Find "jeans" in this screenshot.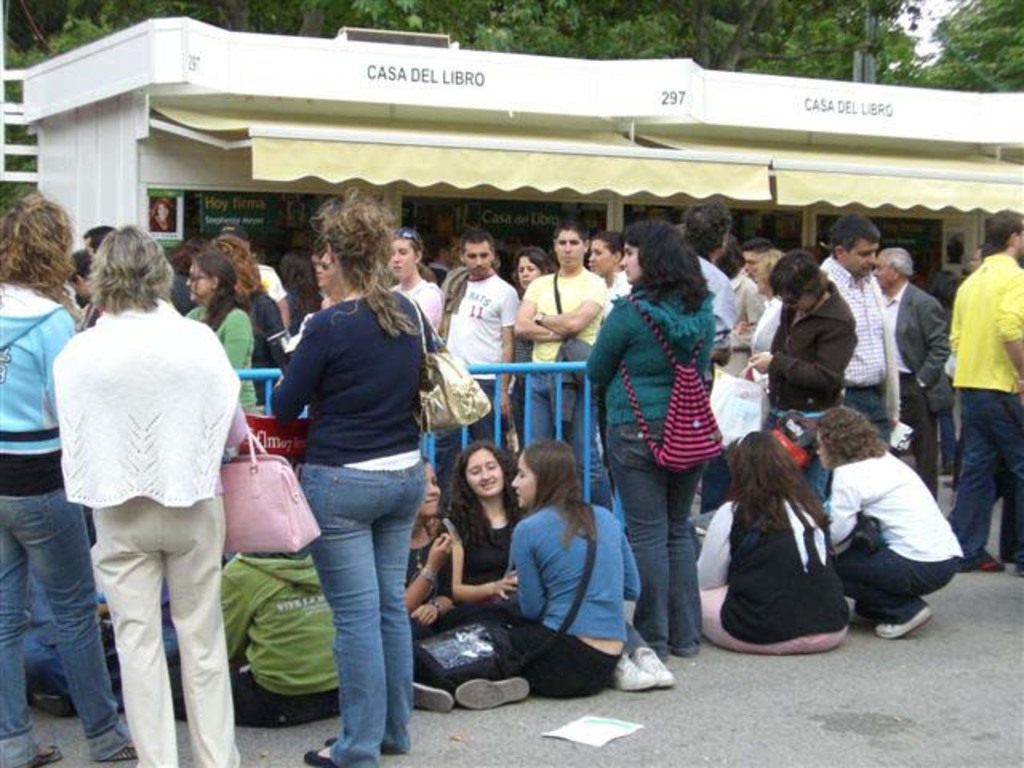
The bounding box for "jeans" is rect(434, 629, 621, 702).
